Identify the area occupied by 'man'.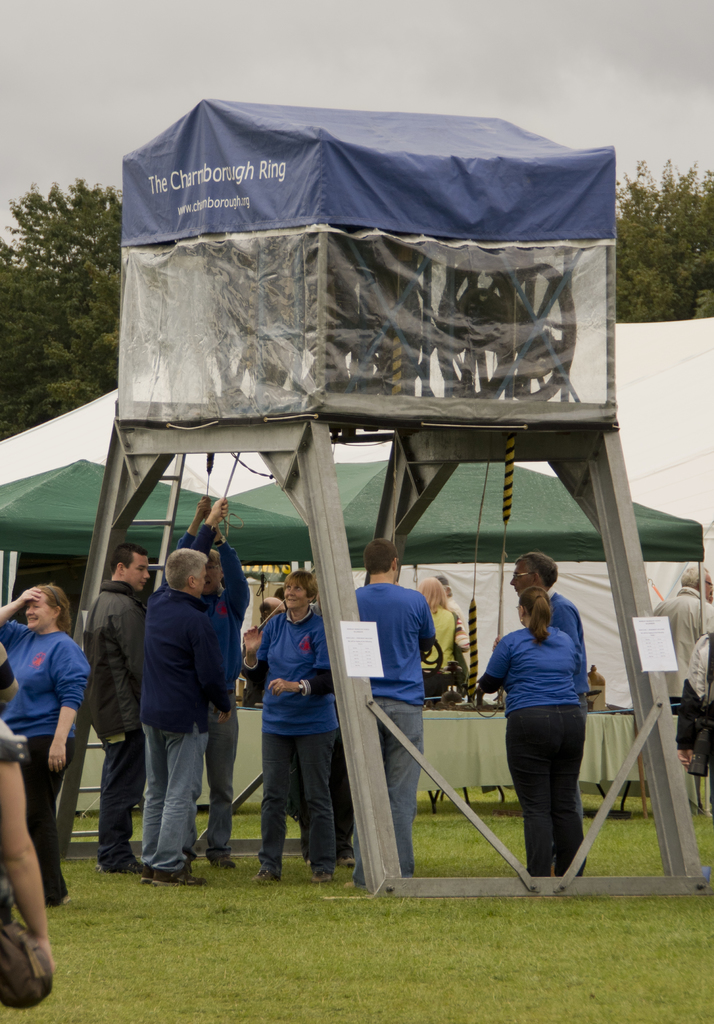
Area: bbox=(432, 572, 482, 698).
